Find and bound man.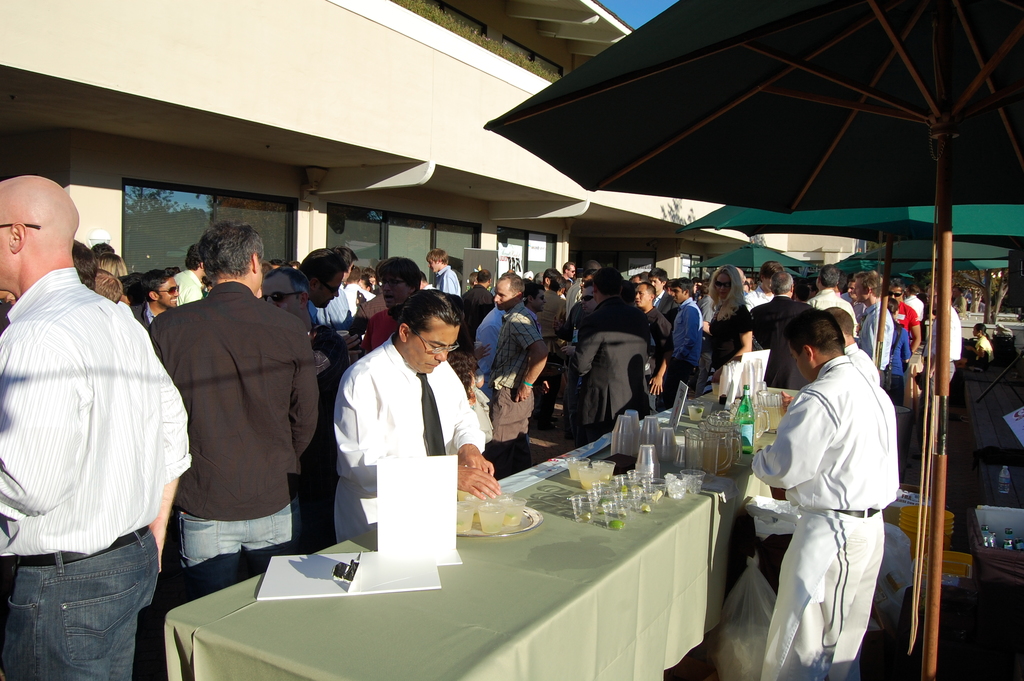
Bound: Rect(6, 168, 191, 680).
